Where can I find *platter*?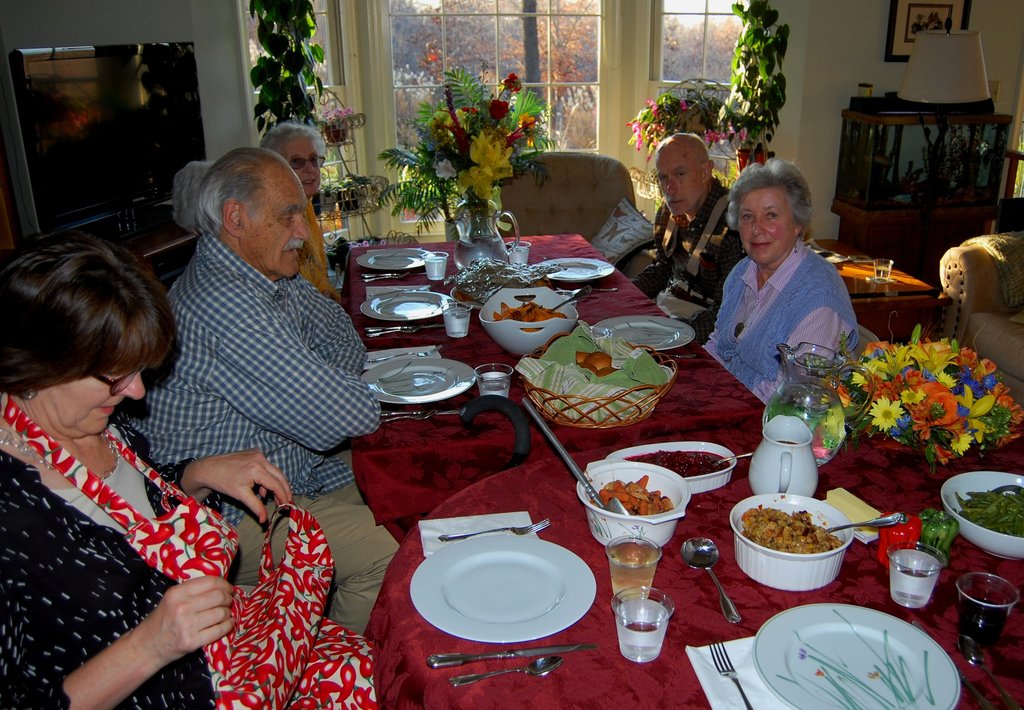
You can find it at (604, 311, 687, 346).
